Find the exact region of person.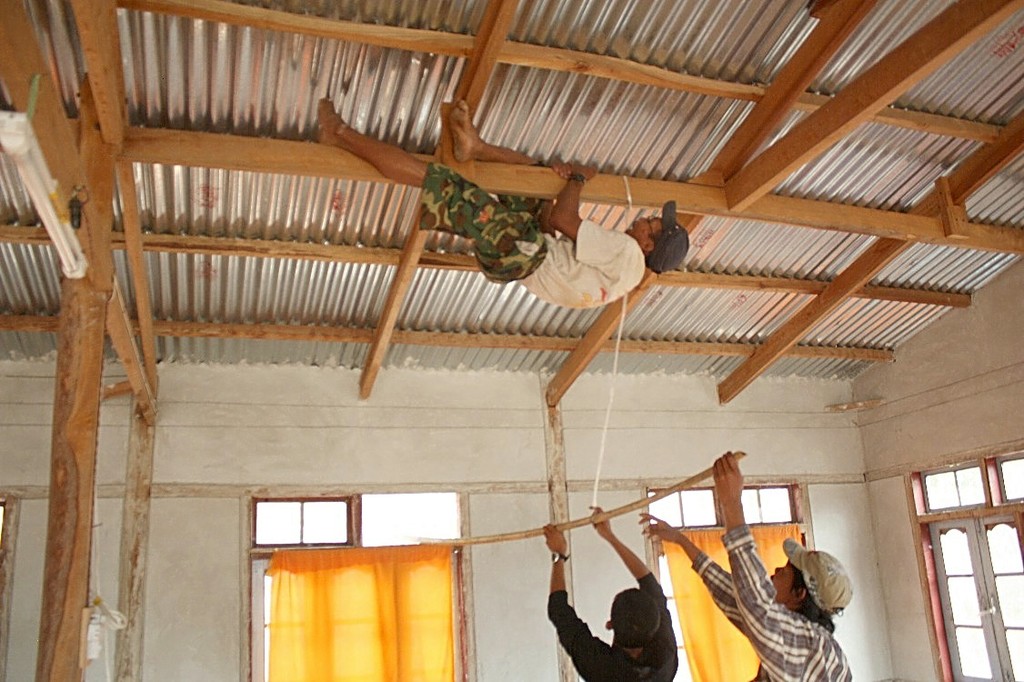
Exact region: [314,95,694,307].
